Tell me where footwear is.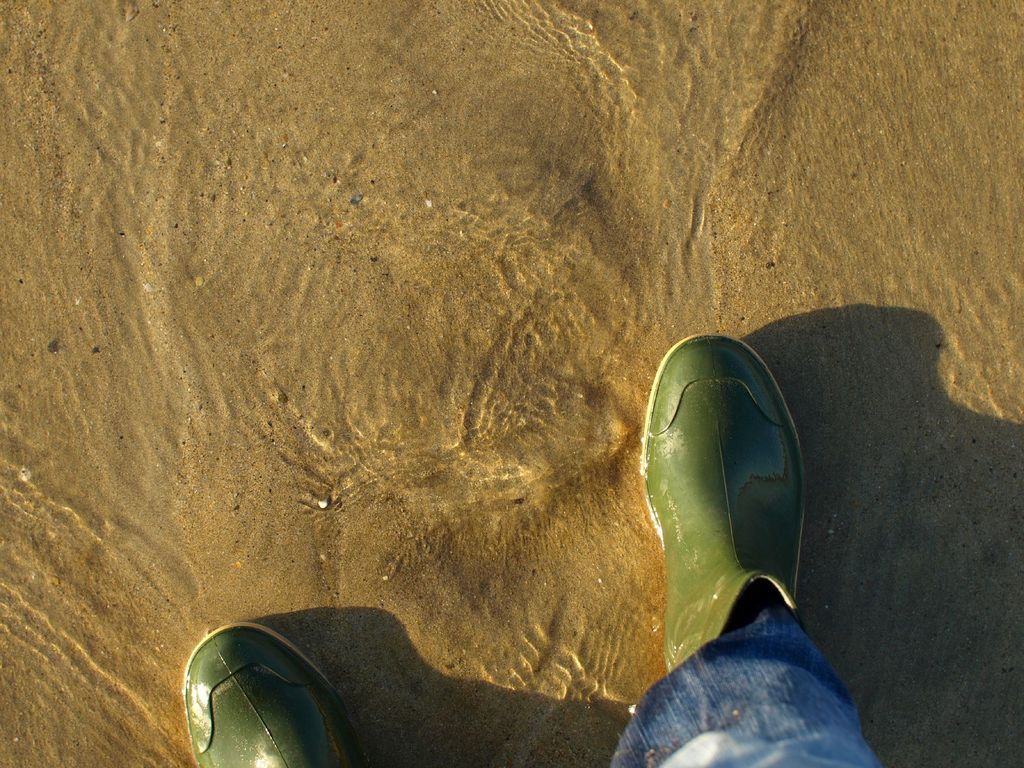
footwear is at locate(636, 300, 831, 705).
